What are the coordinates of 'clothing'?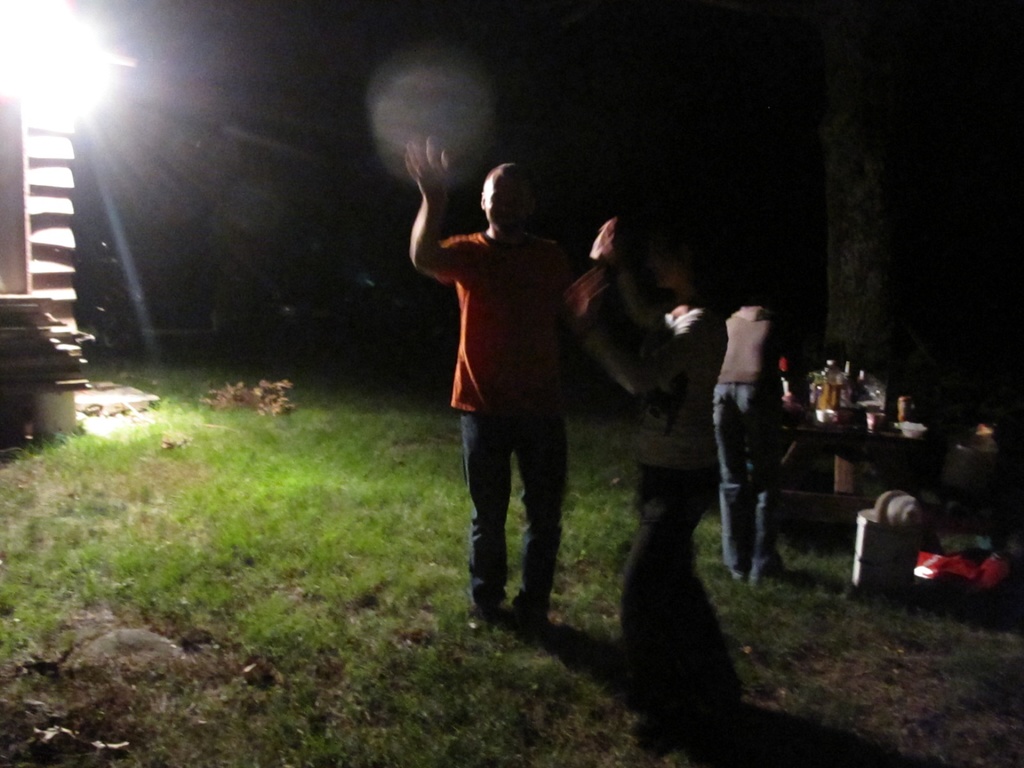
589 265 741 707.
